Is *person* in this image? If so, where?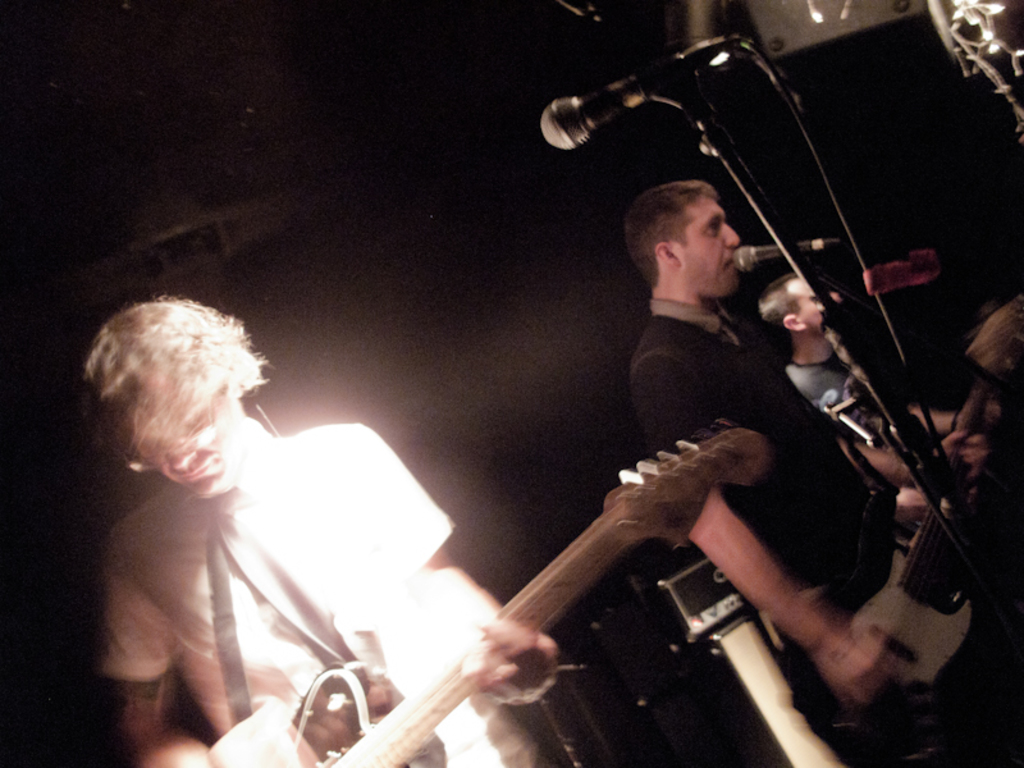
Yes, at box=[617, 180, 1006, 705].
